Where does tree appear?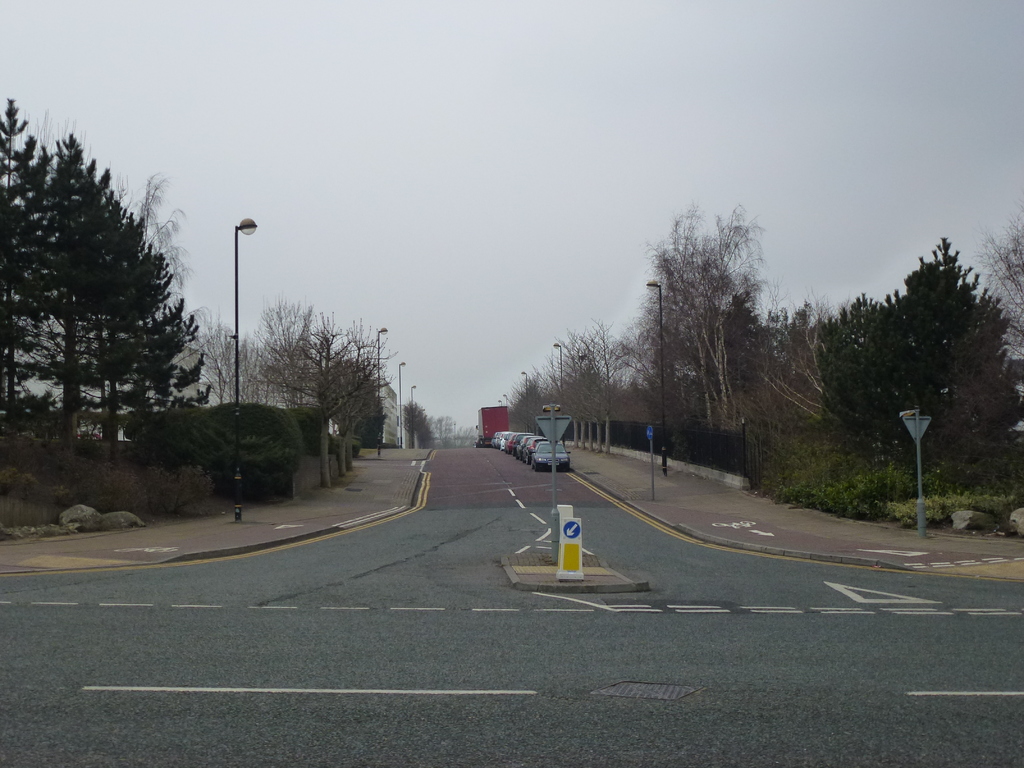
Appears at pyautogui.locateOnScreen(612, 270, 726, 479).
